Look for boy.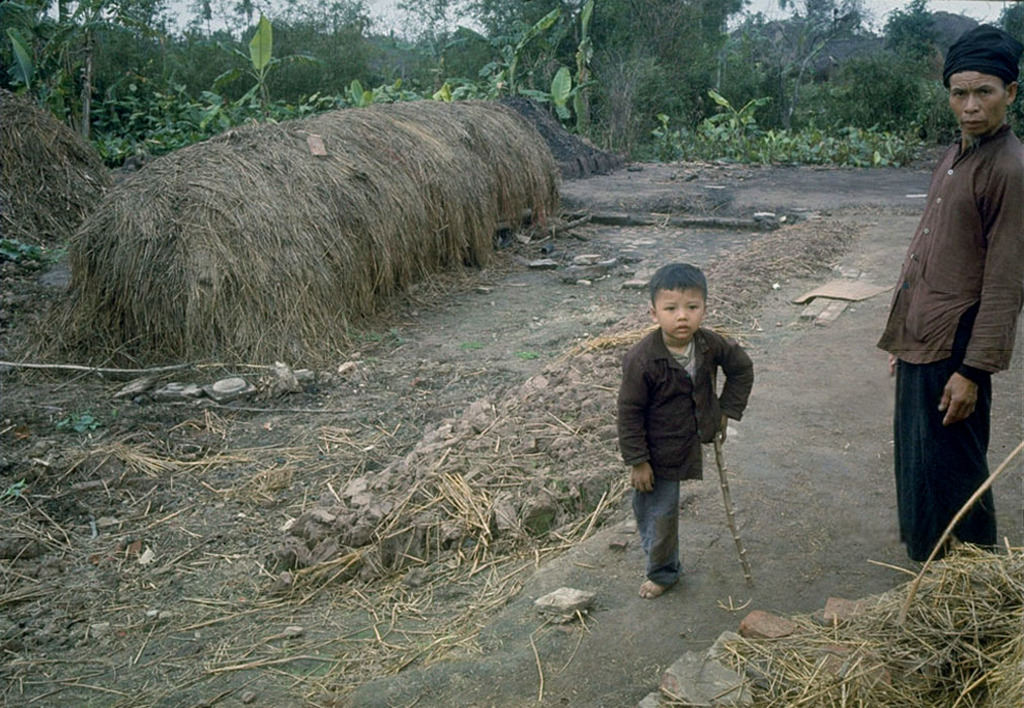
Found: 610,263,755,599.
